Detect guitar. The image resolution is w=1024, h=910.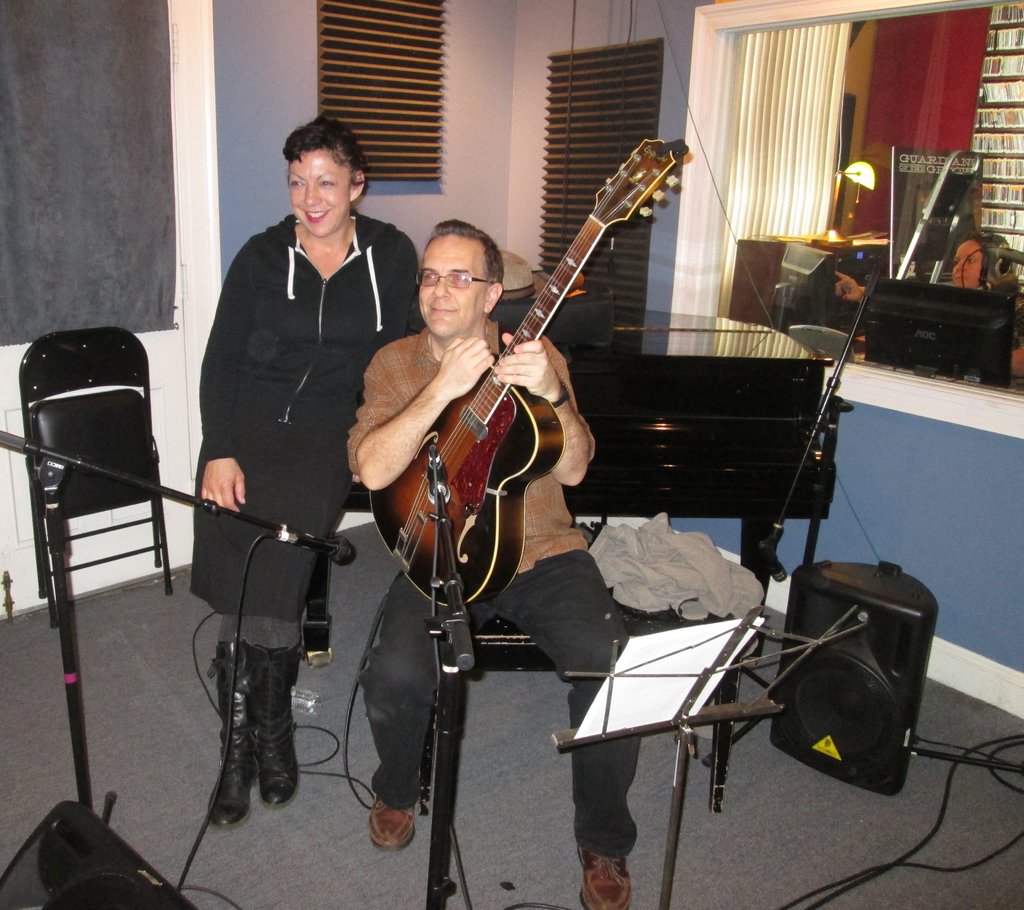
(348, 133, 654, 643).
